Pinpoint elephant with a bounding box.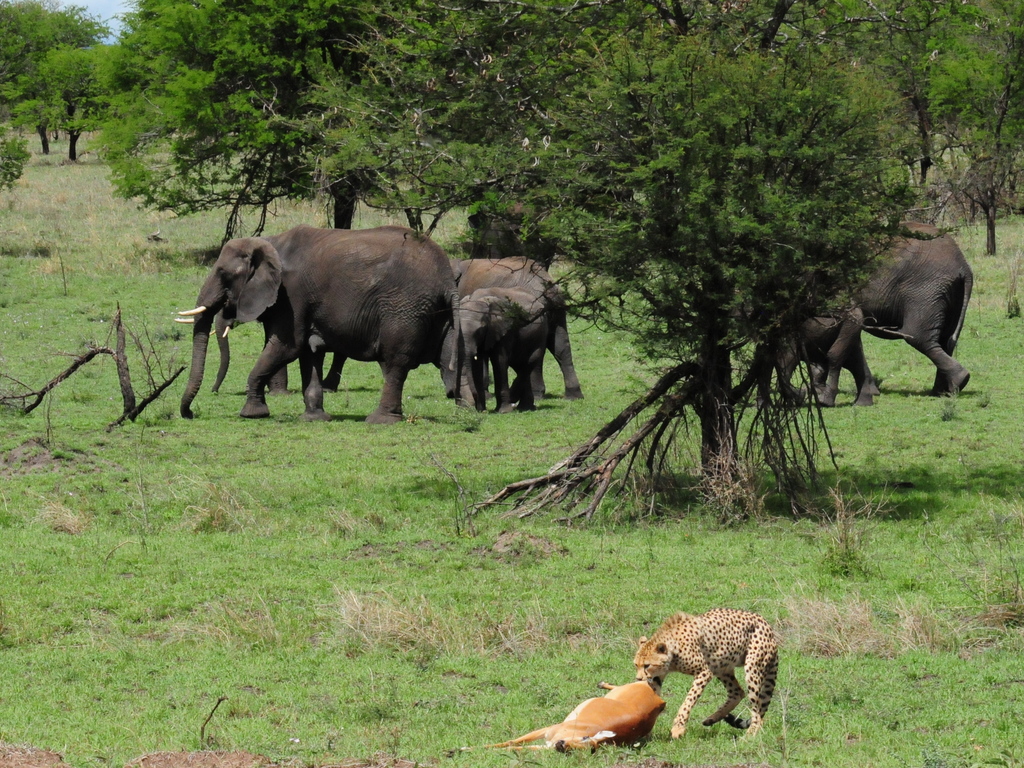
(x1=773, y1=228, x2=986, y2=426).
